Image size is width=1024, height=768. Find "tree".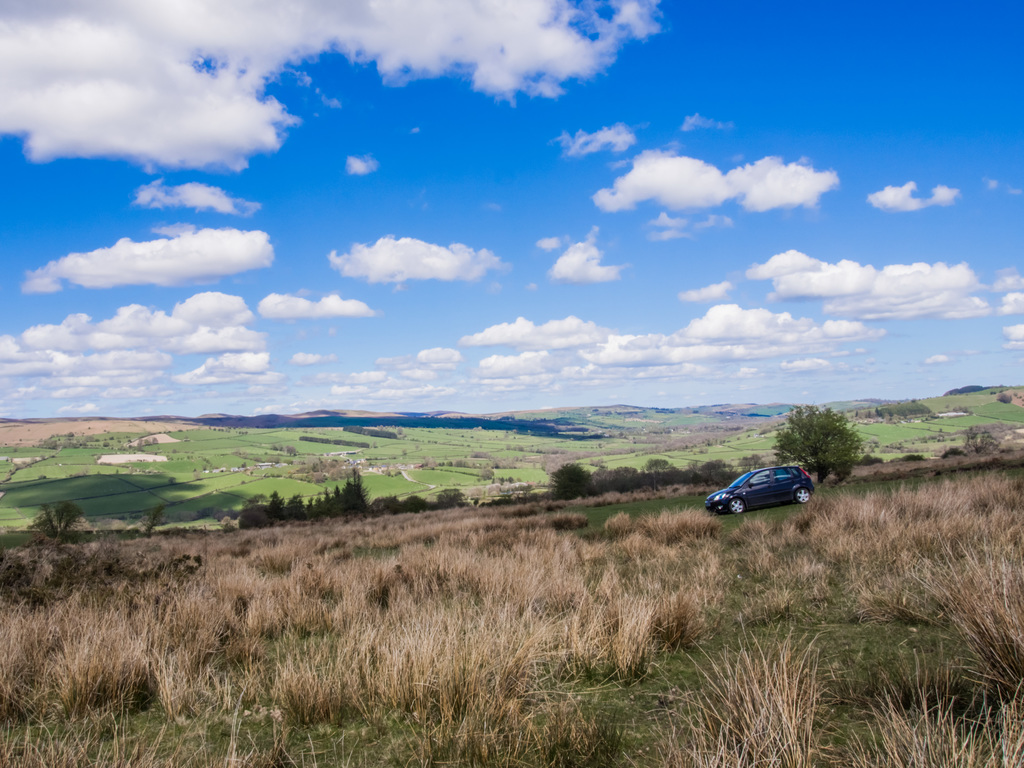
bbox=(176, 429, 182, 433).
